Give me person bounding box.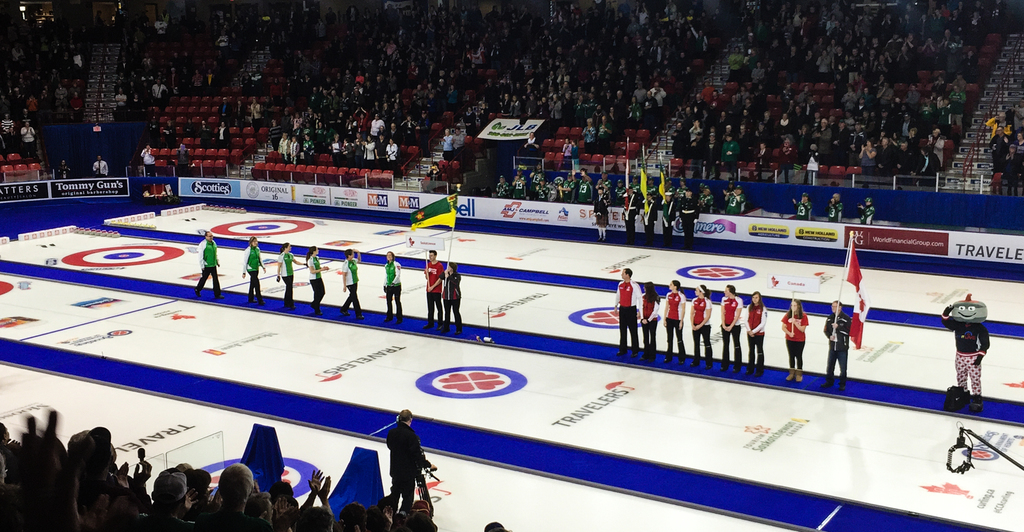
box=[592, 193, 608, 245].
